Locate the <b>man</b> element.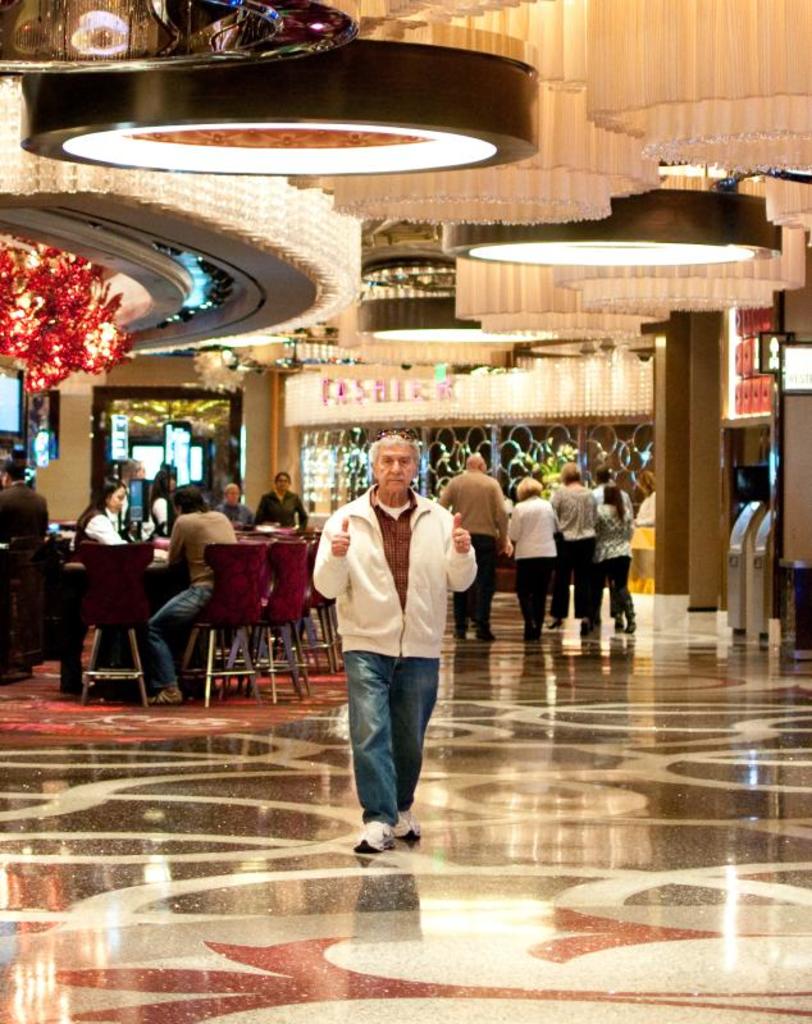
Element bbox: [314,431,467,847].
